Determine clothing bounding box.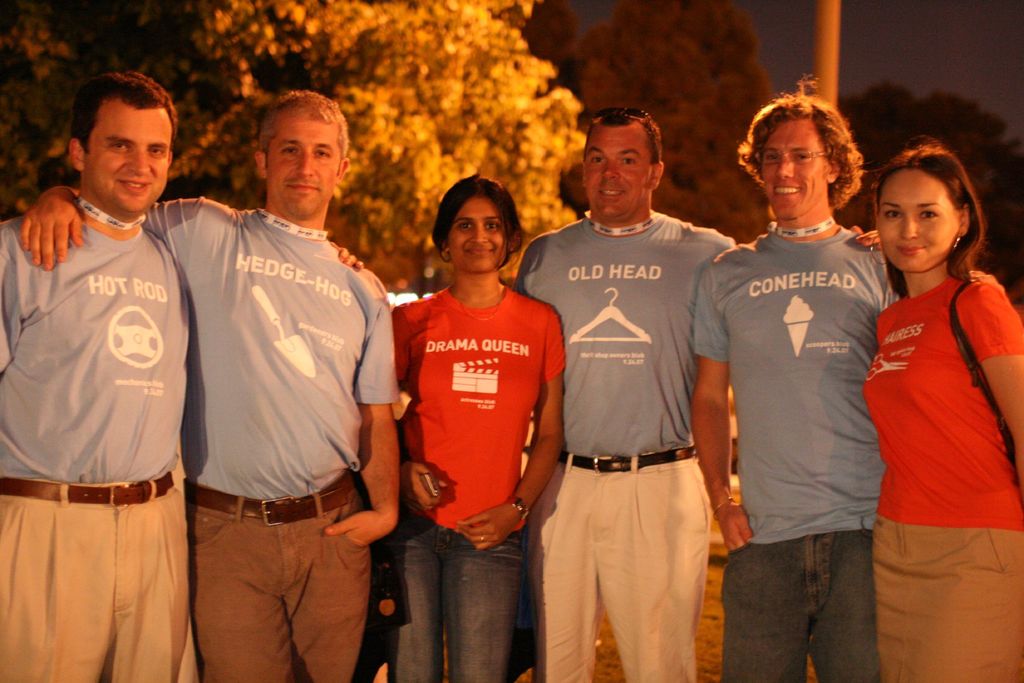
Determined: (left=0, top=481, right=188, bottom=682).
